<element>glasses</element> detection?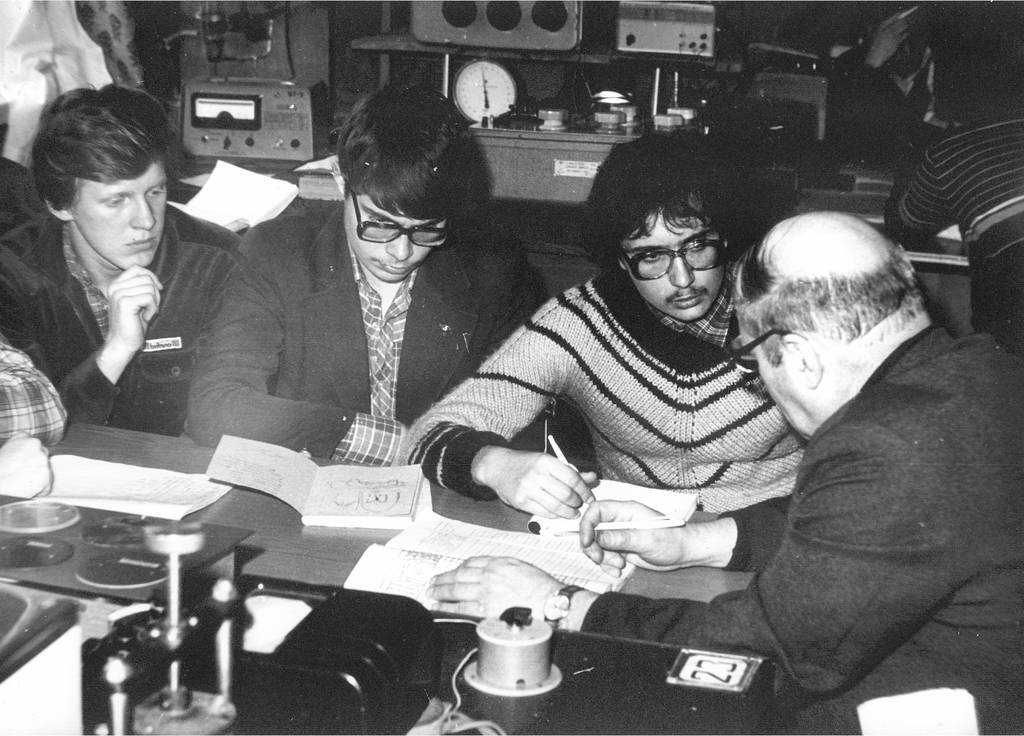
723:324:800:377
